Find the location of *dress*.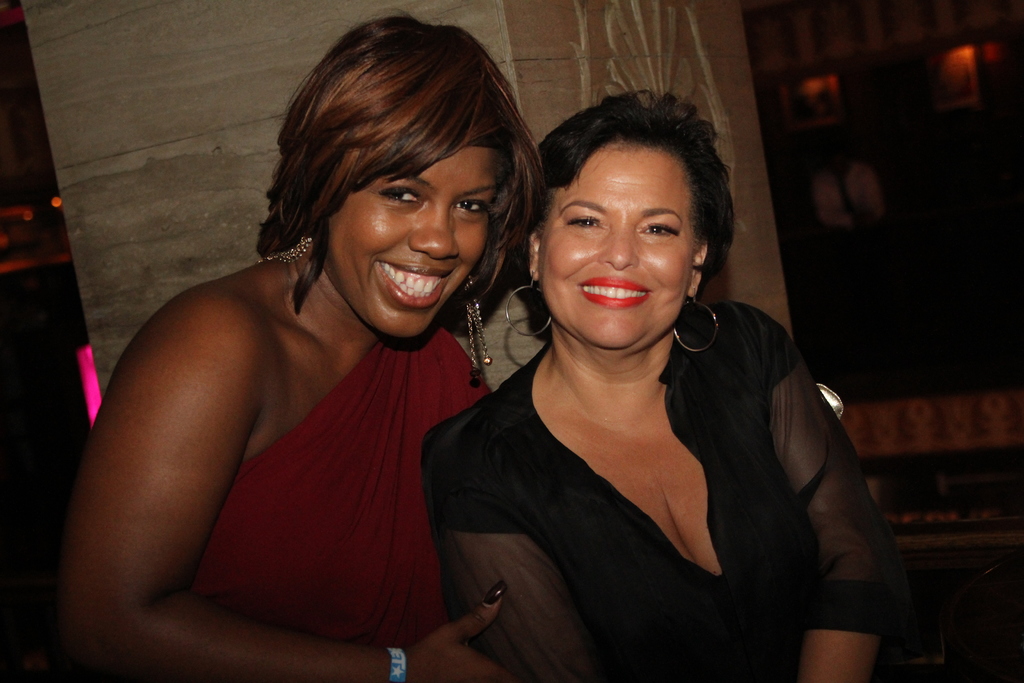
Location: [x1=431, y1=268, x2=871, y2=664].
